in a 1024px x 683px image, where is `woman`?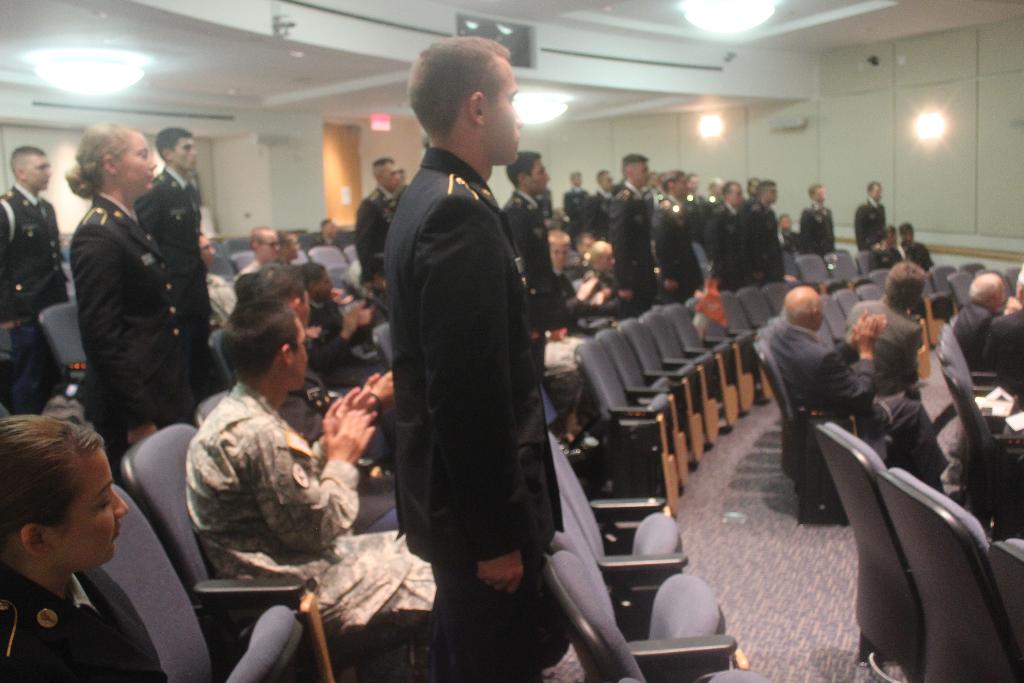
63:123:190:473.
